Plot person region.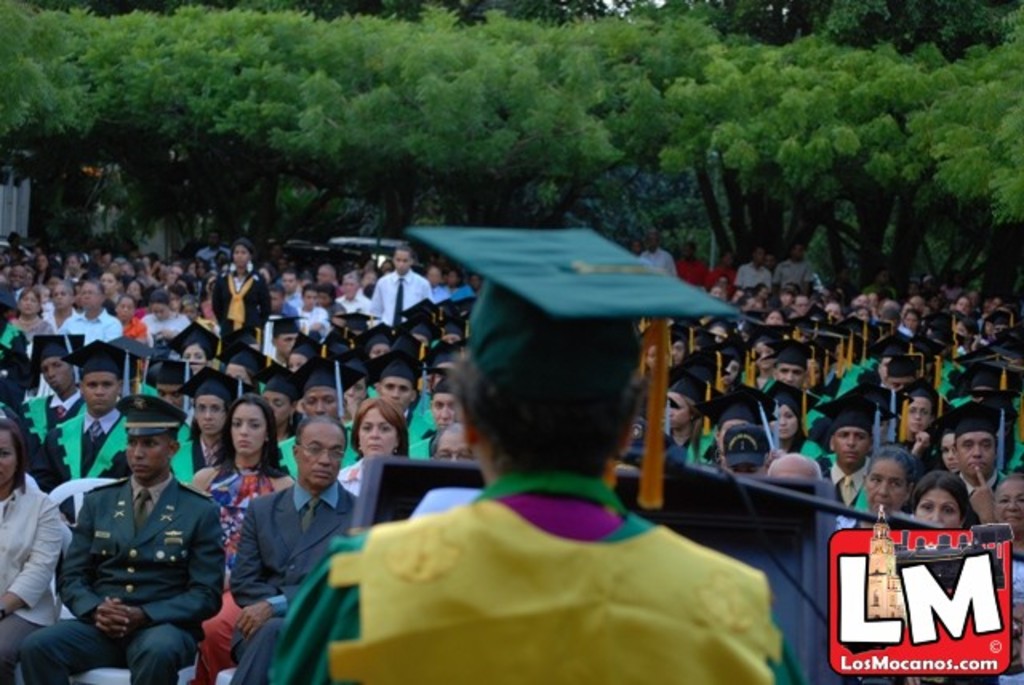
Plotted at 854,443,915,519.
